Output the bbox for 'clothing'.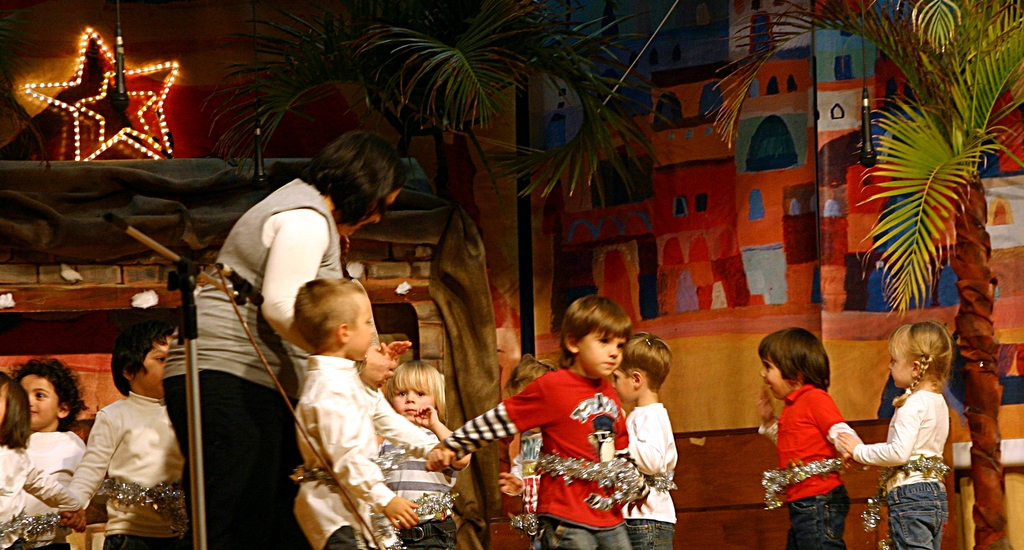
bbox=(855, 394, 947, 549).
